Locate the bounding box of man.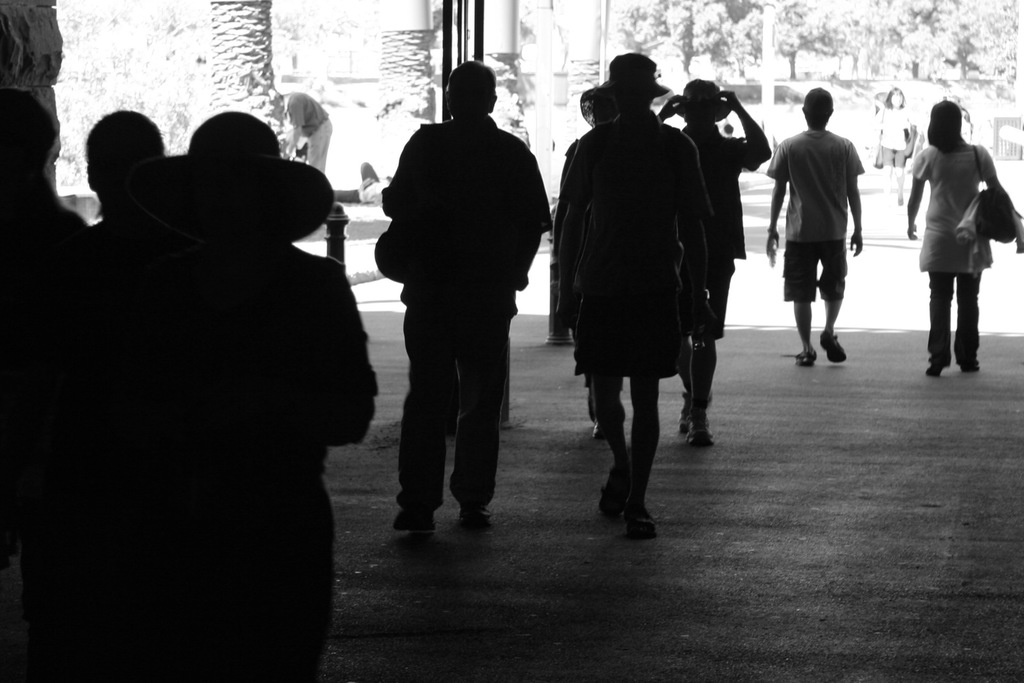
Bounding box: [x1=655, y1=79, x2=775, y2=442].
